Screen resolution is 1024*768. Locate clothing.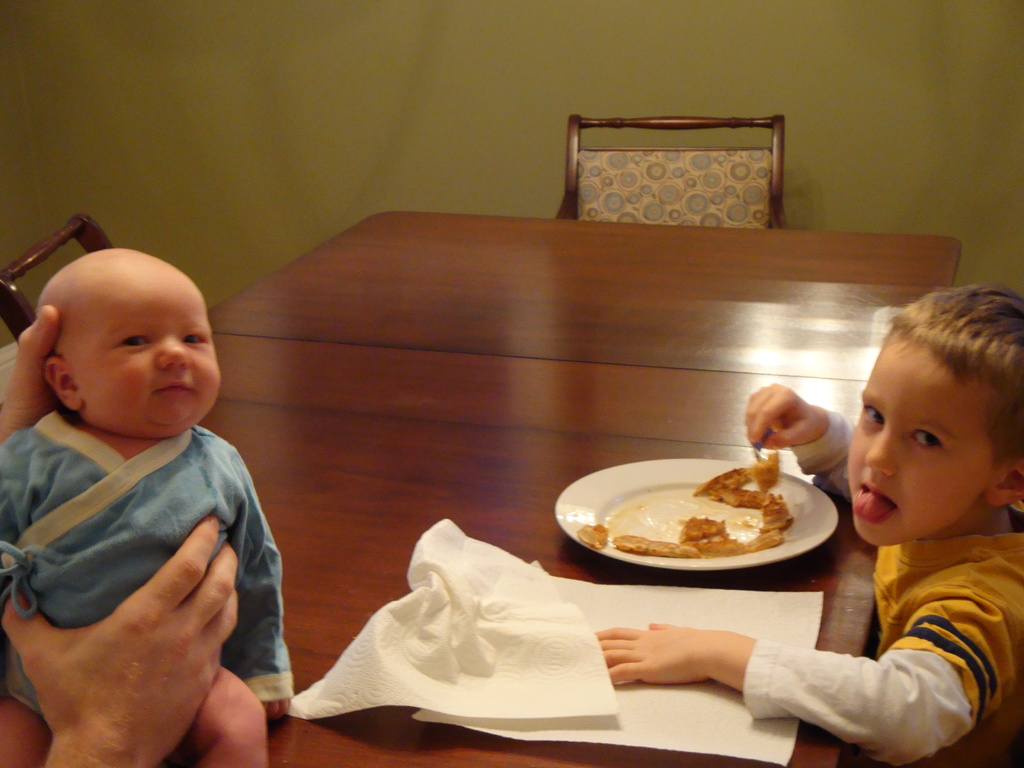
l=745, t=504, r=1023, b=767.
